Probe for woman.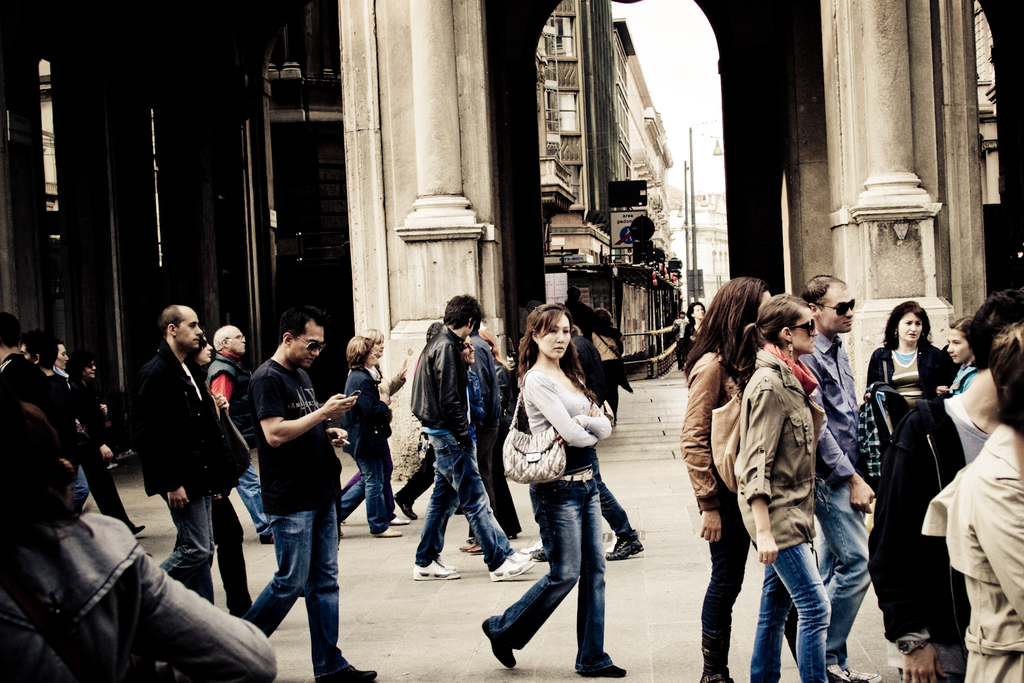
Probe result: detection(186, 329, 252, 616).
